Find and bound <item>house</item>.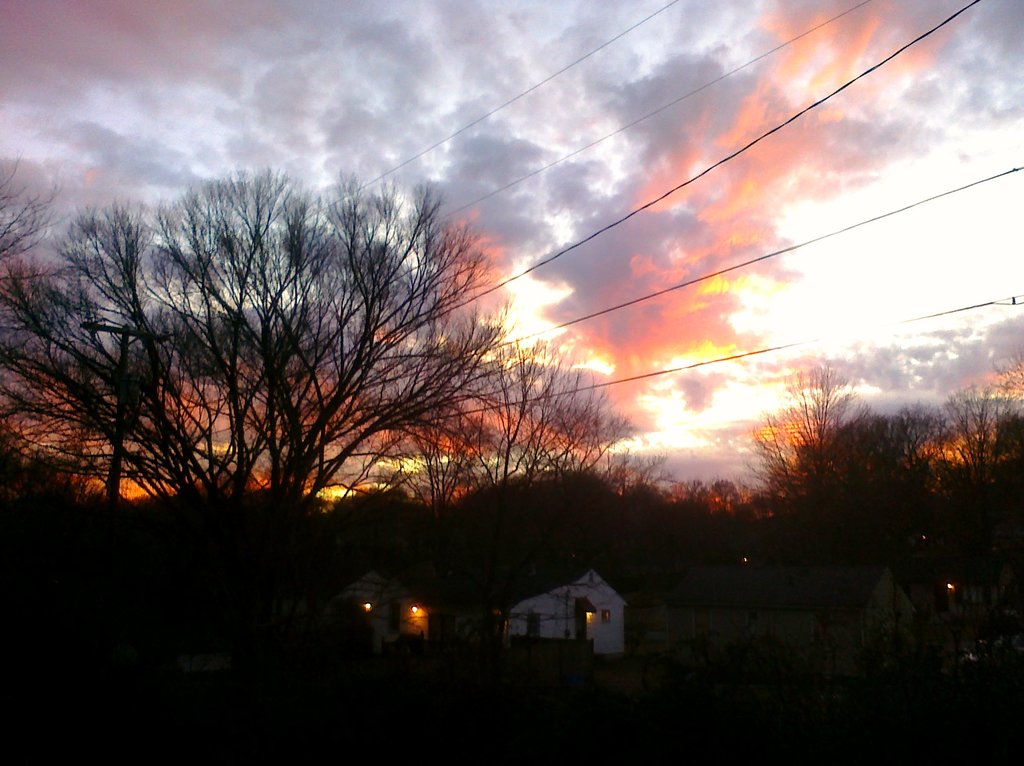
Bound: box=[928, 558, 1011, 673].
